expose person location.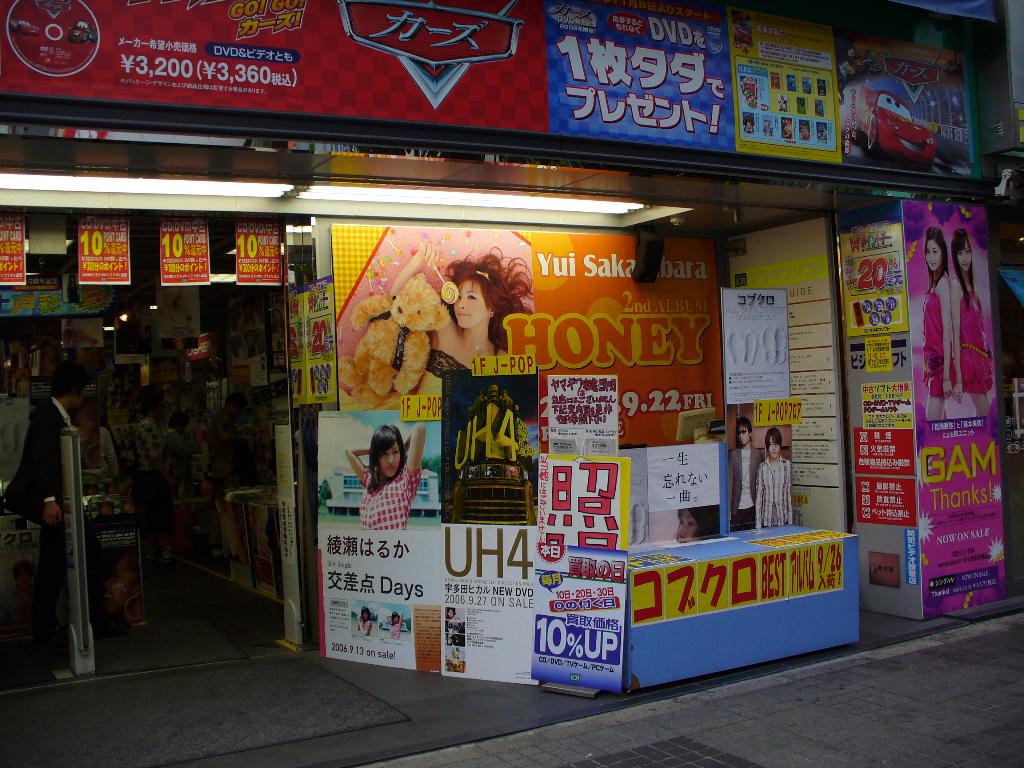
Exposed at x1=728, y1=419, x2=761, y2=534.
